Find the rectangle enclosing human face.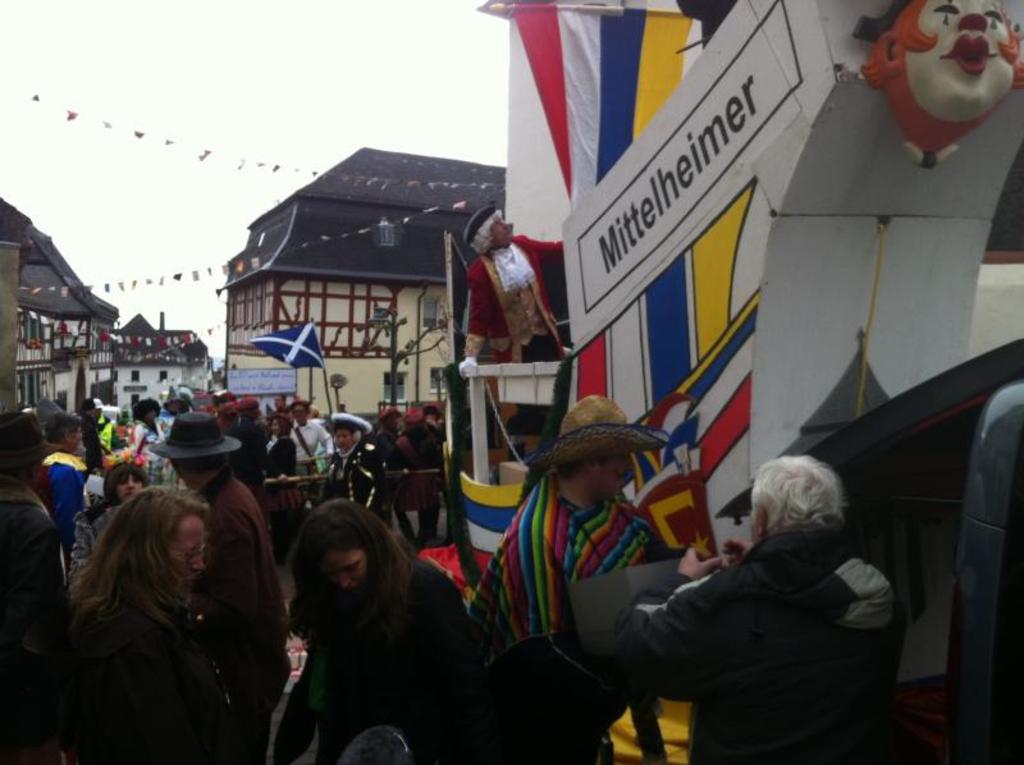
<region>750, 493, 768, 541</region>.
